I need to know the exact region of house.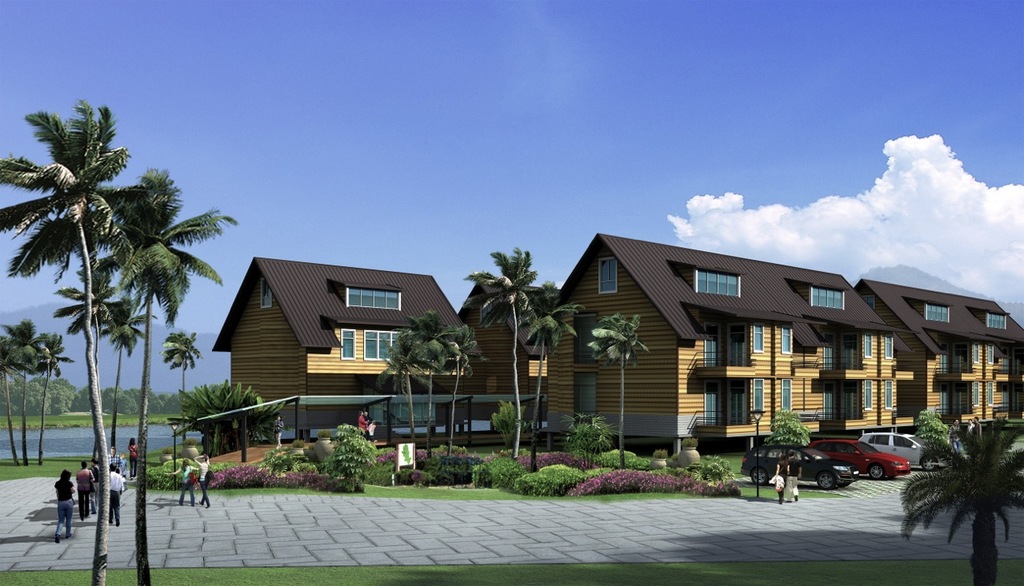
Region: locate(214, 229, 1023, 453).
